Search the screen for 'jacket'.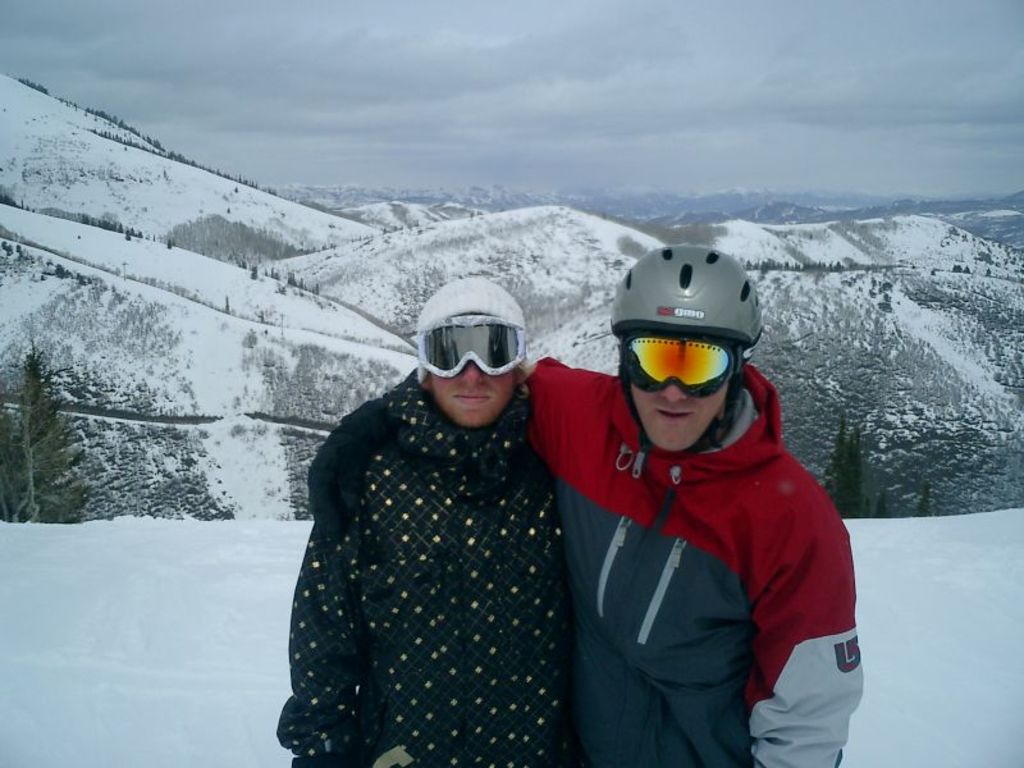
Found at Rect(303, 300, 612, 750).
